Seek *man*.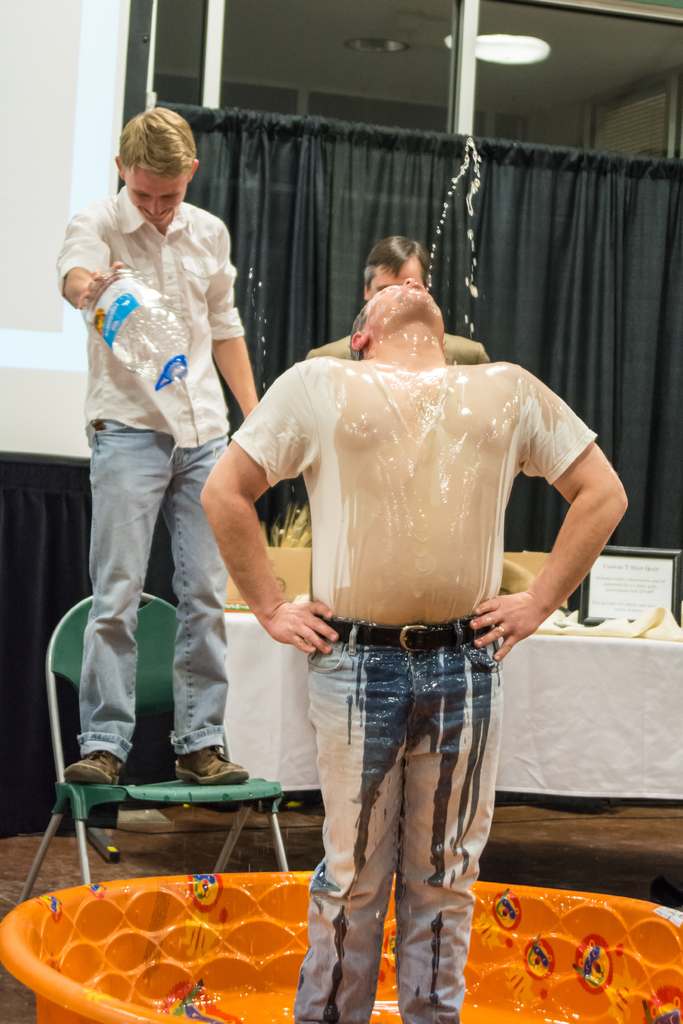
{"left": 304, "top": 232, "right": 493, "bottom": 357}.
